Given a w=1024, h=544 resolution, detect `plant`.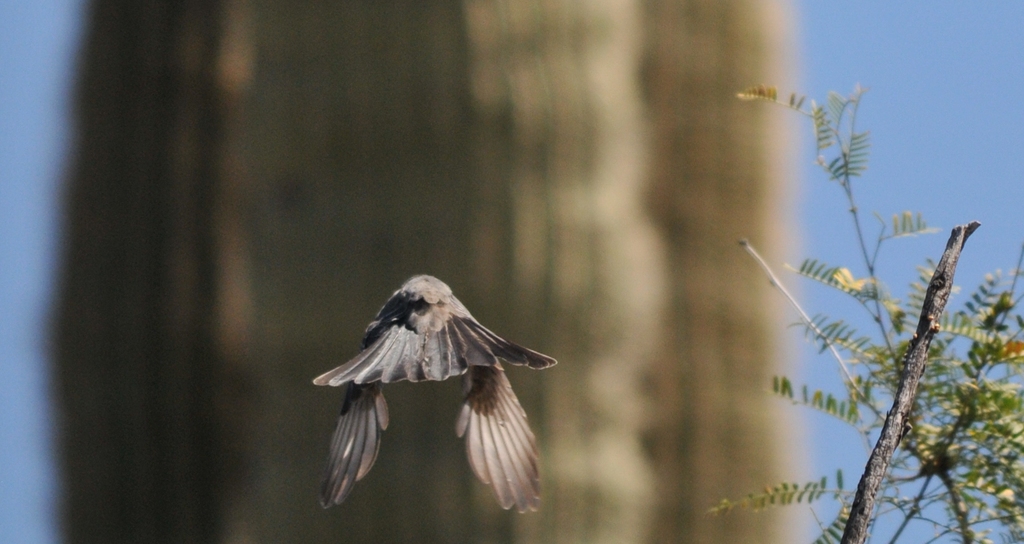
{"left": 736, "top": 77, "right": 948, "bottom": 362}.
